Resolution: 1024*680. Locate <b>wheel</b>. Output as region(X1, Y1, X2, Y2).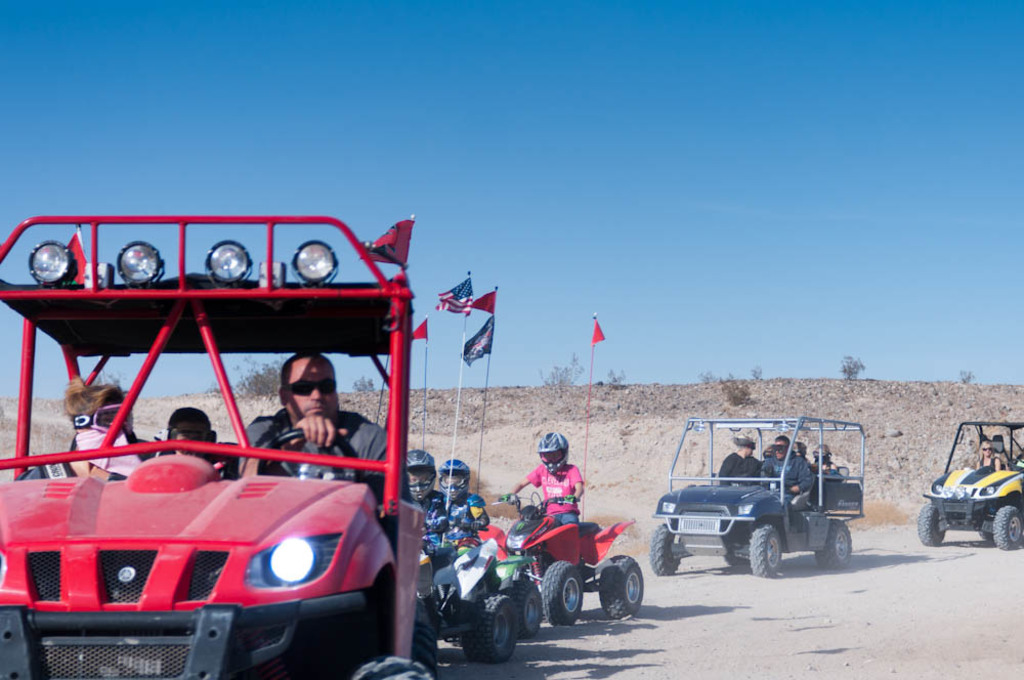
region(509, 579, 544, 636).
